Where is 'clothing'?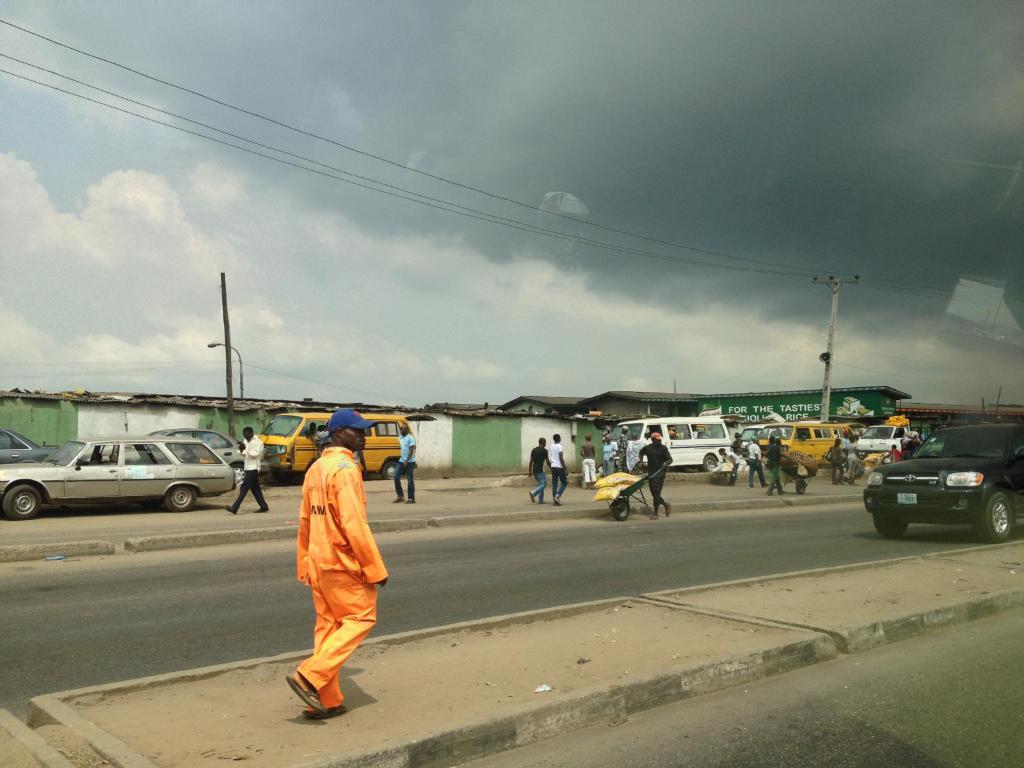
left=391, top=436, right=416, bottom=504.
